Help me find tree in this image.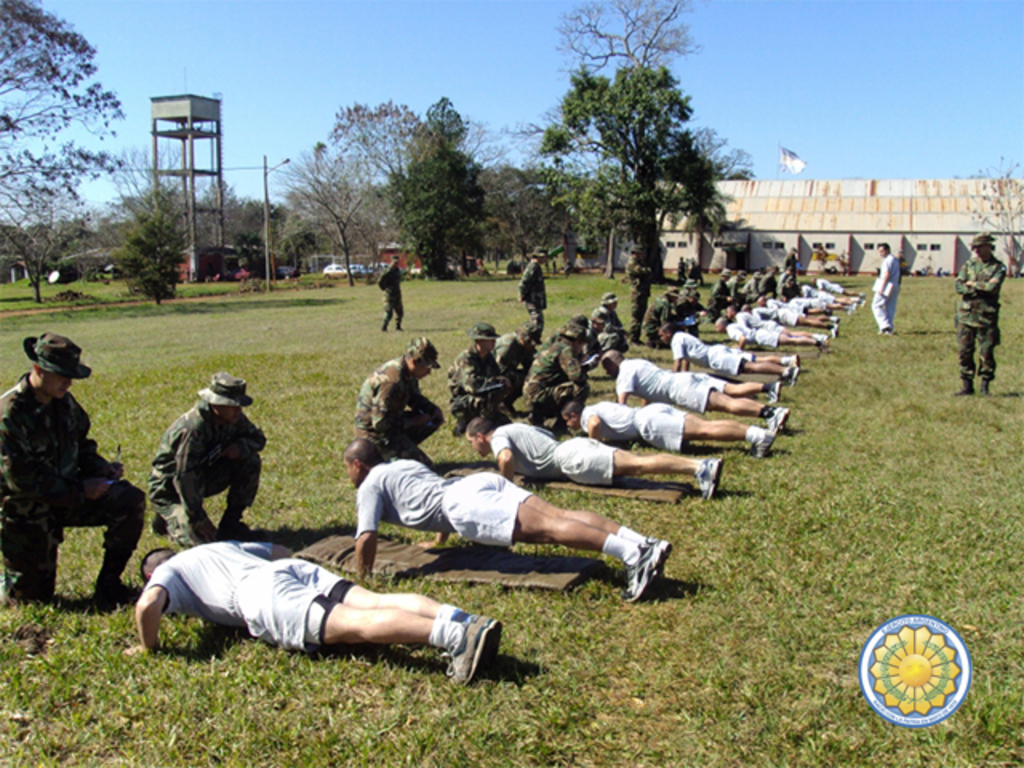
Found it: (544,0,709,117).
